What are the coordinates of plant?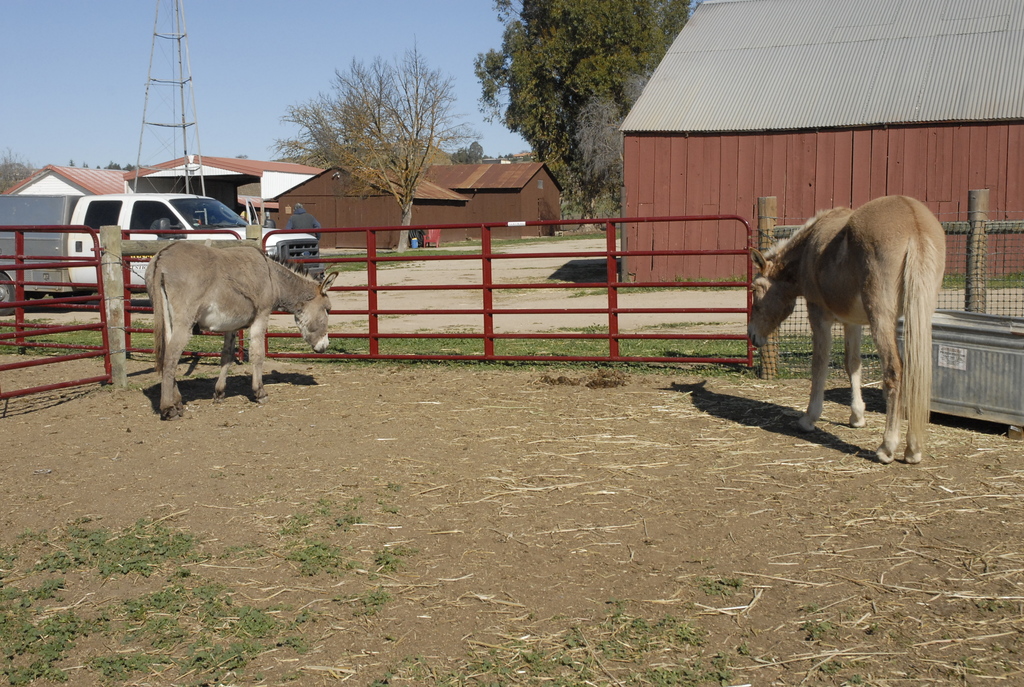
173,562,194,578.
